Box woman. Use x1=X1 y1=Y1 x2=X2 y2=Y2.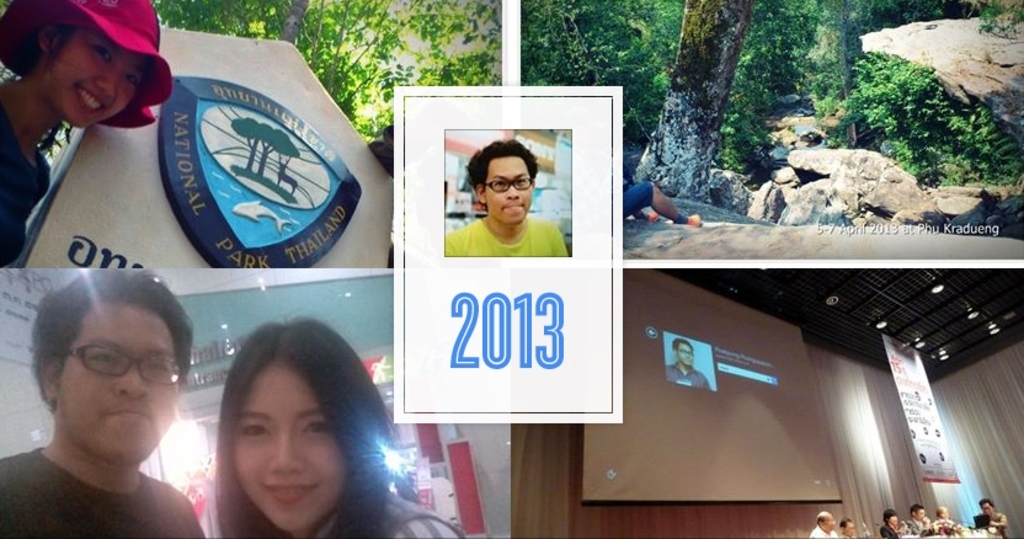
x1=937 y1=507 x2=960 y2=527.
